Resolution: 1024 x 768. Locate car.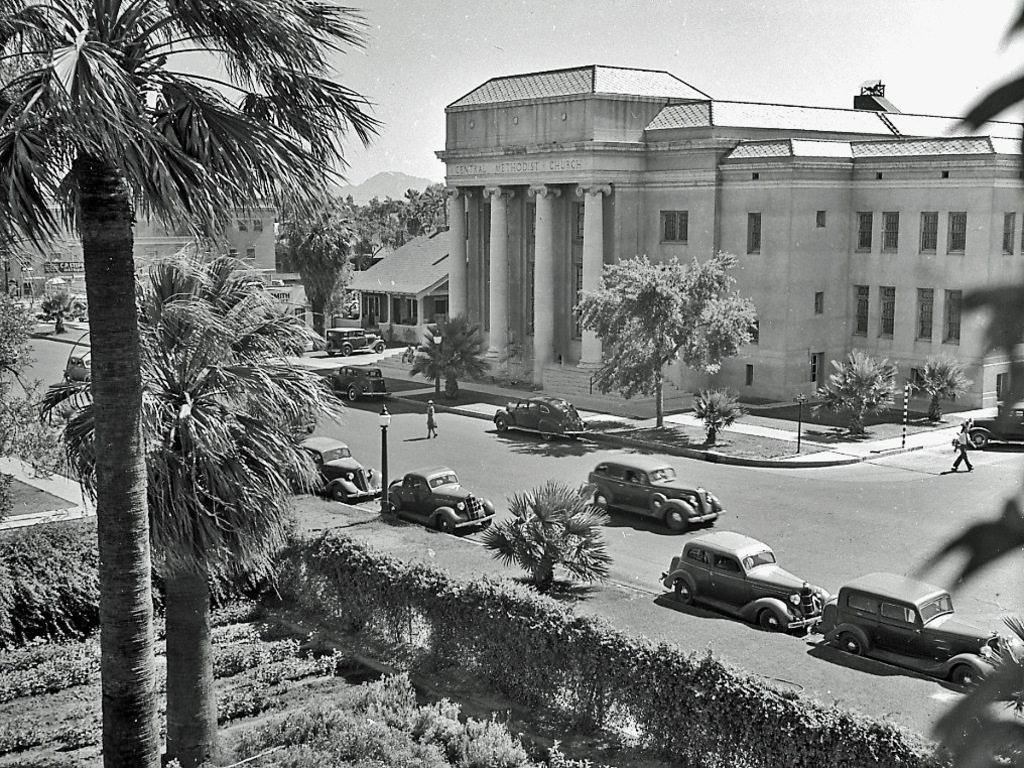
bbox=[318, 329, 387, 359].
